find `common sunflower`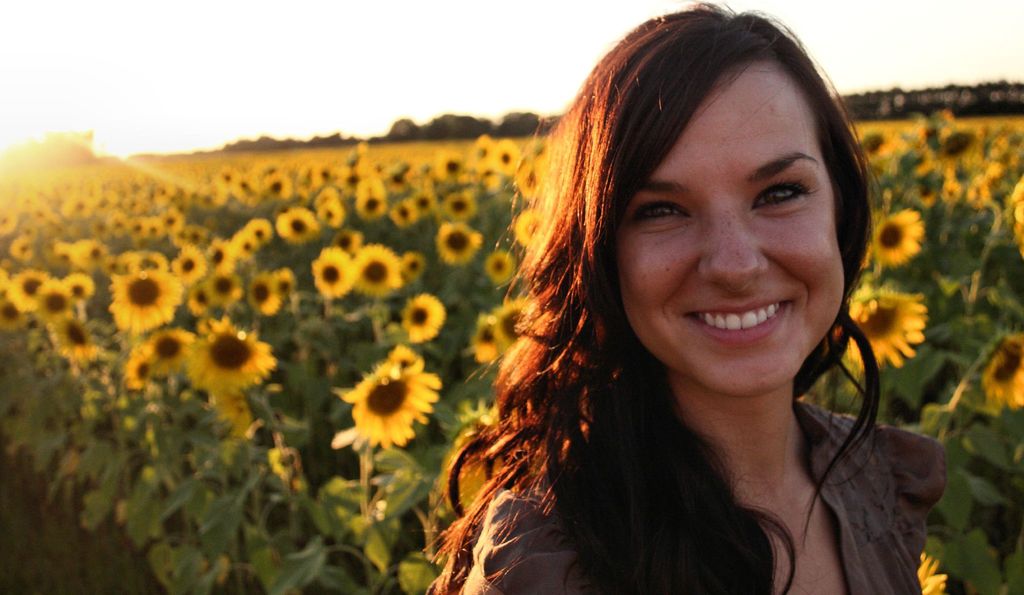
(x1=408, y1=291, x2=443, y2=343)
